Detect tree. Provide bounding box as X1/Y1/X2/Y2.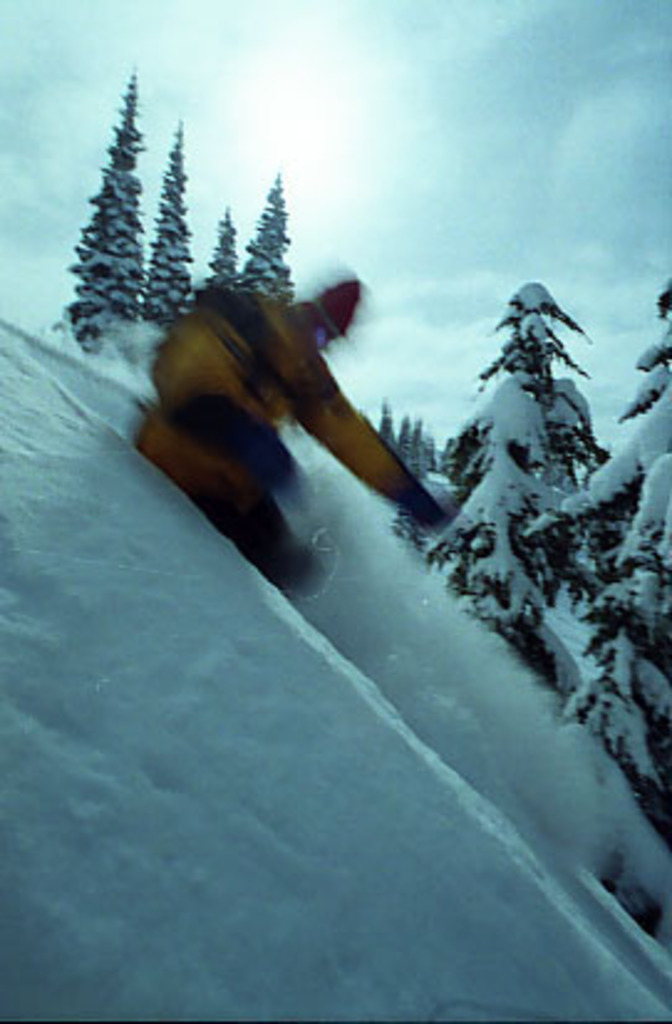
64/64/149/360.
